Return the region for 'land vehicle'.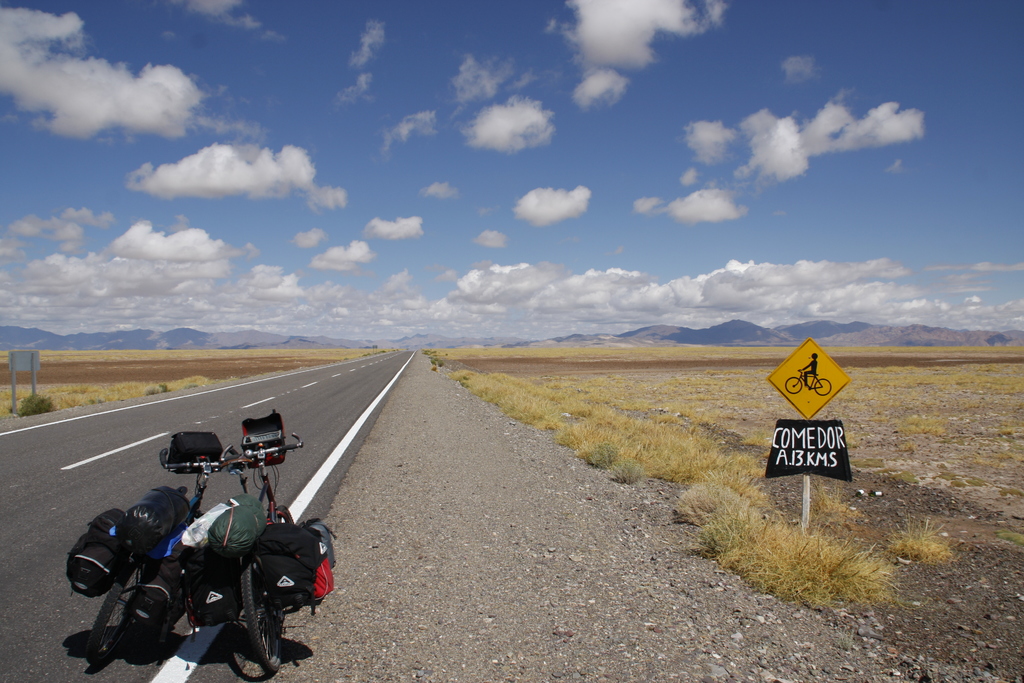
x1=84 y1=448 x2=223 y2=672.
